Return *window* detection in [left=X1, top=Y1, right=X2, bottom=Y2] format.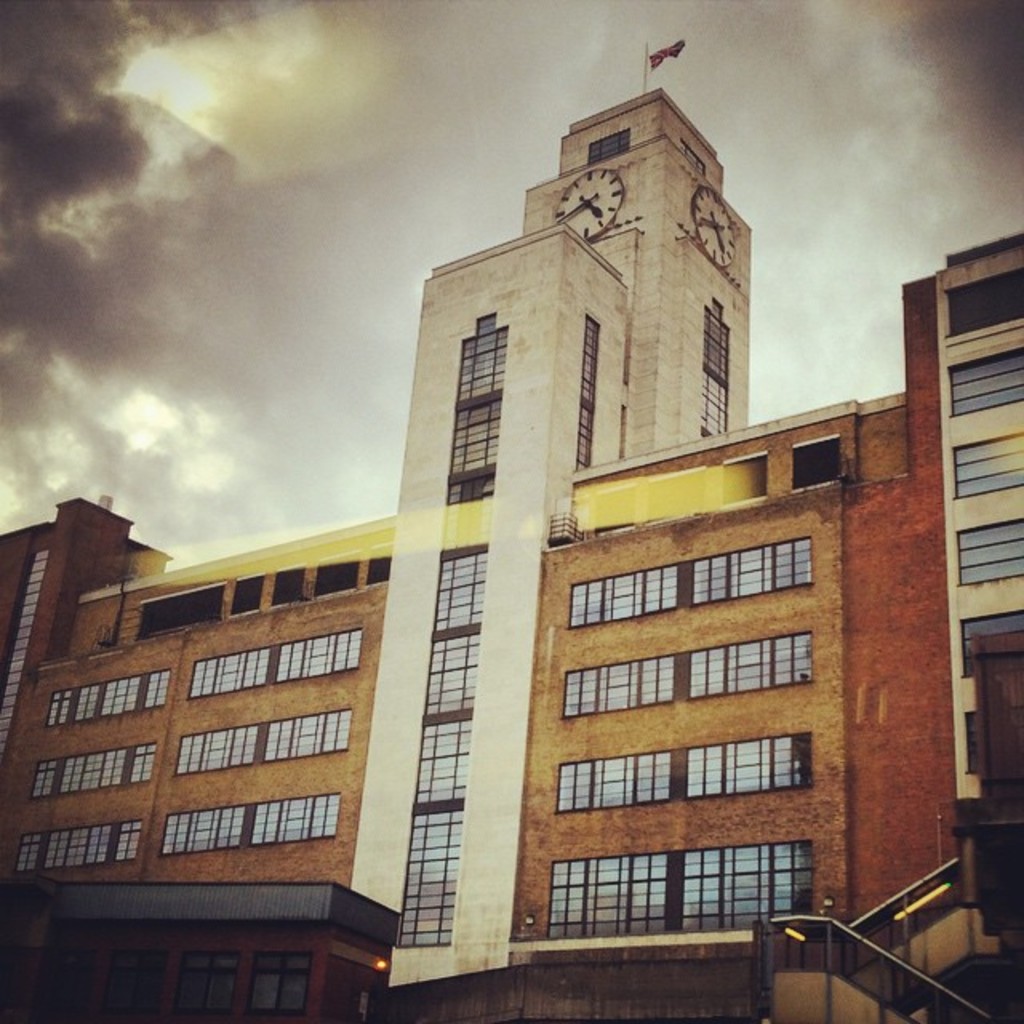
[left=6, top=824, right=139, bottom=878].
